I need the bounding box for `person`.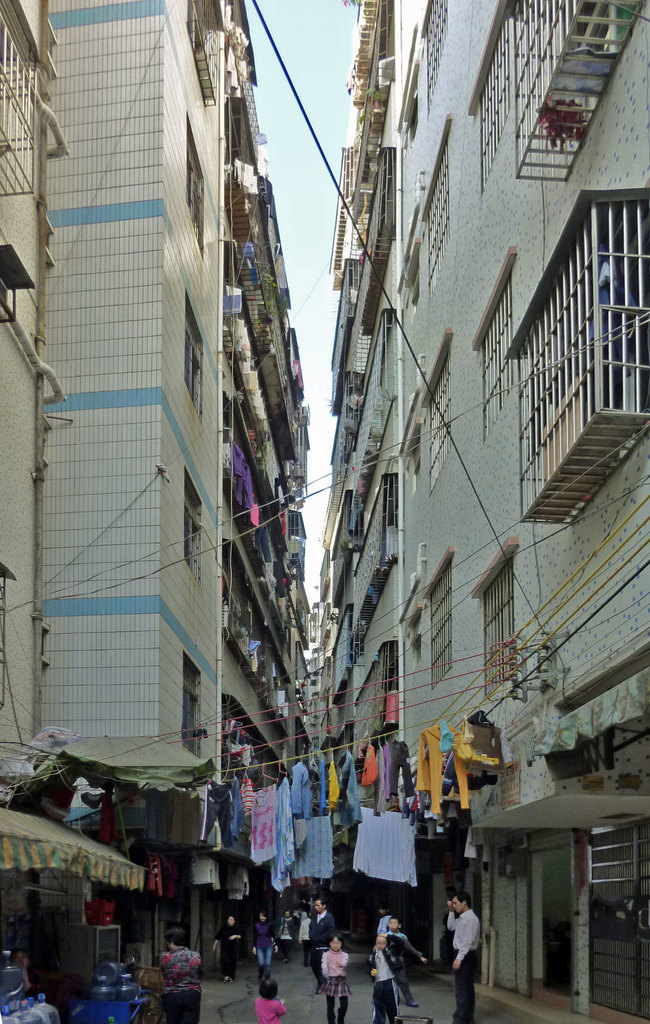
Here it is: 256:972:285:1023.
